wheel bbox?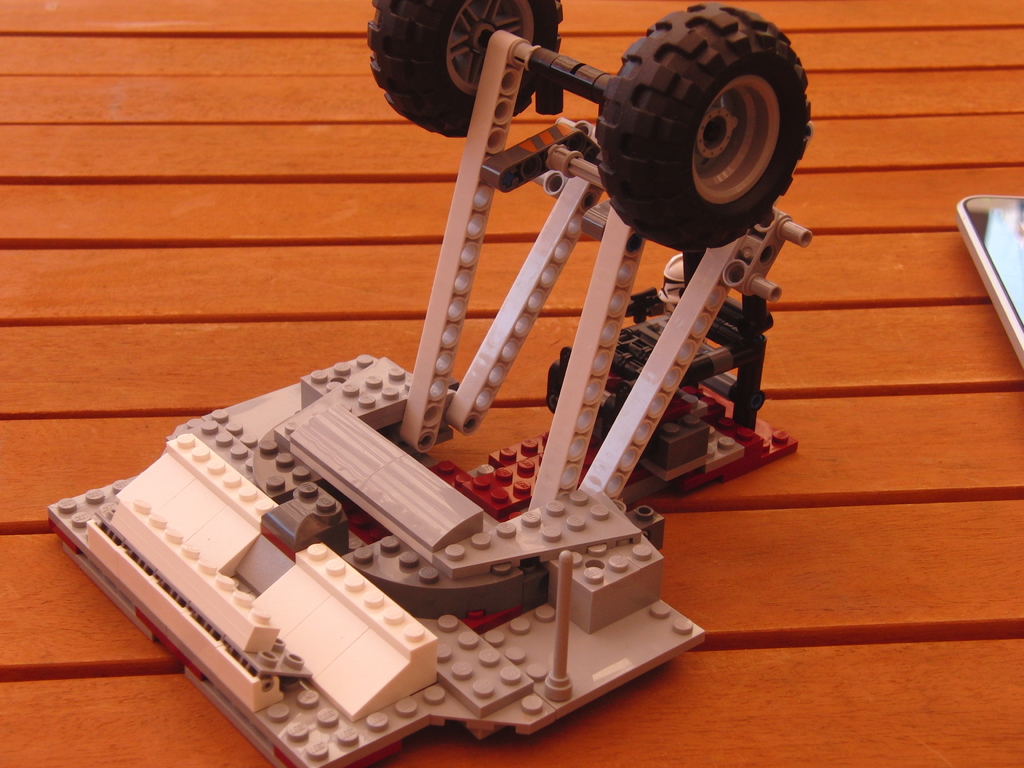
BBox(590, 22, 807, 226)
